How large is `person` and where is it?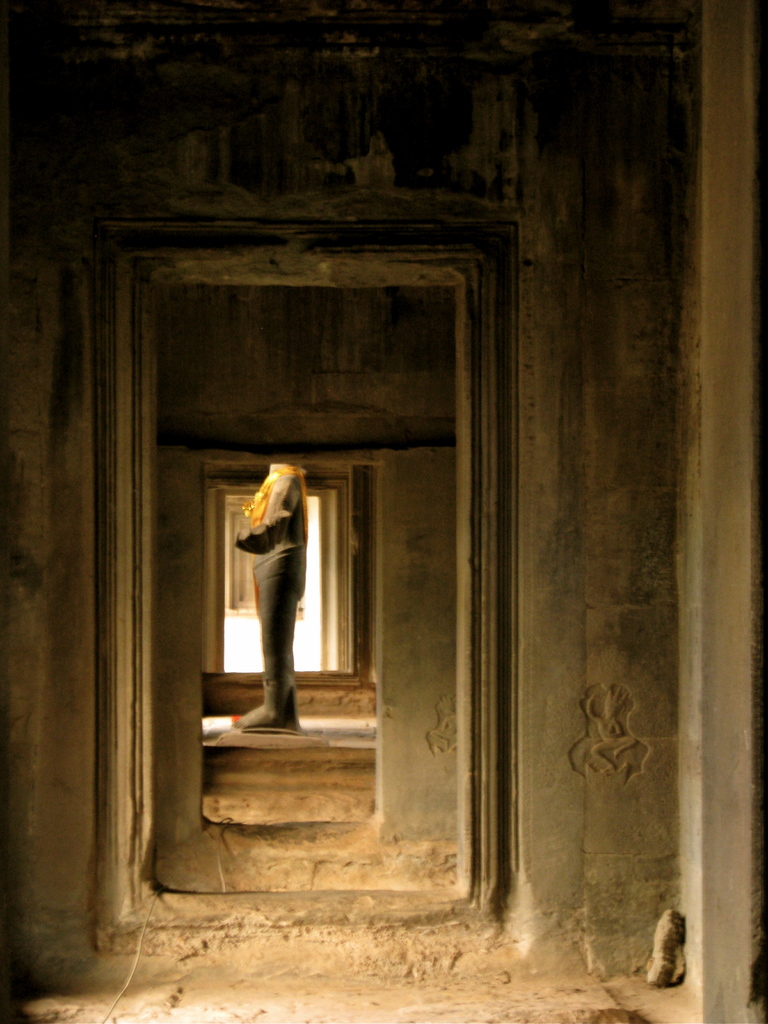
Bounding box: box(236, 466, 308, 730).
